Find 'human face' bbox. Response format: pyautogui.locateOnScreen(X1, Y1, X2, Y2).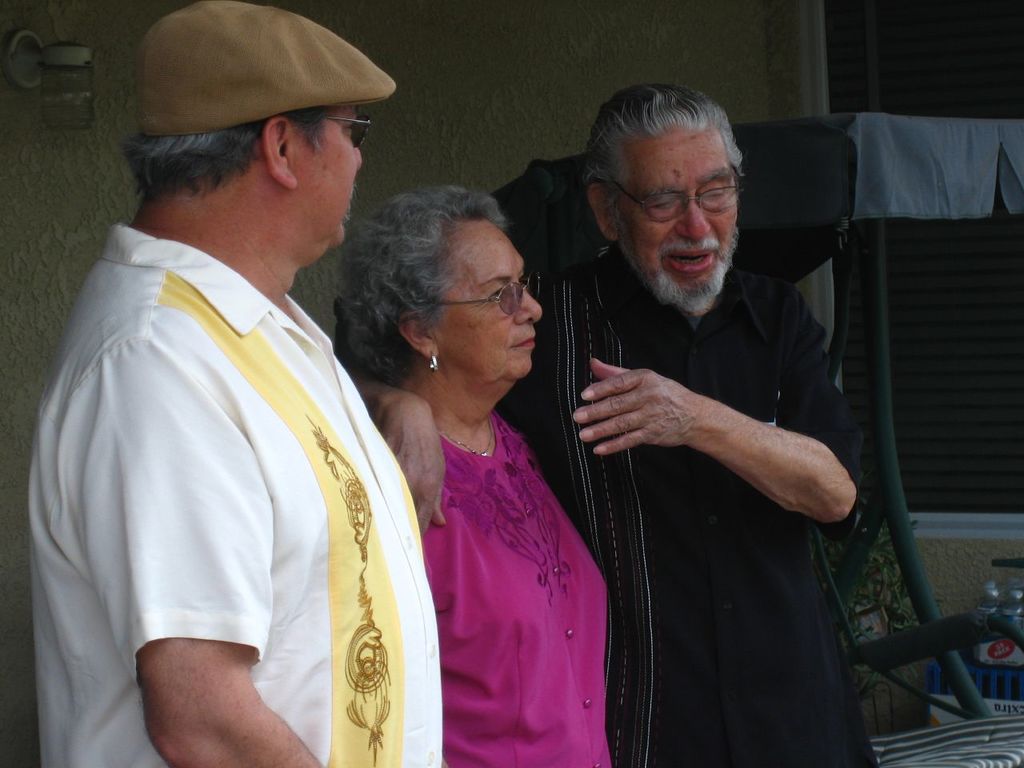
pyautogui.locateOnScreen(289, 102, 369, 249).
